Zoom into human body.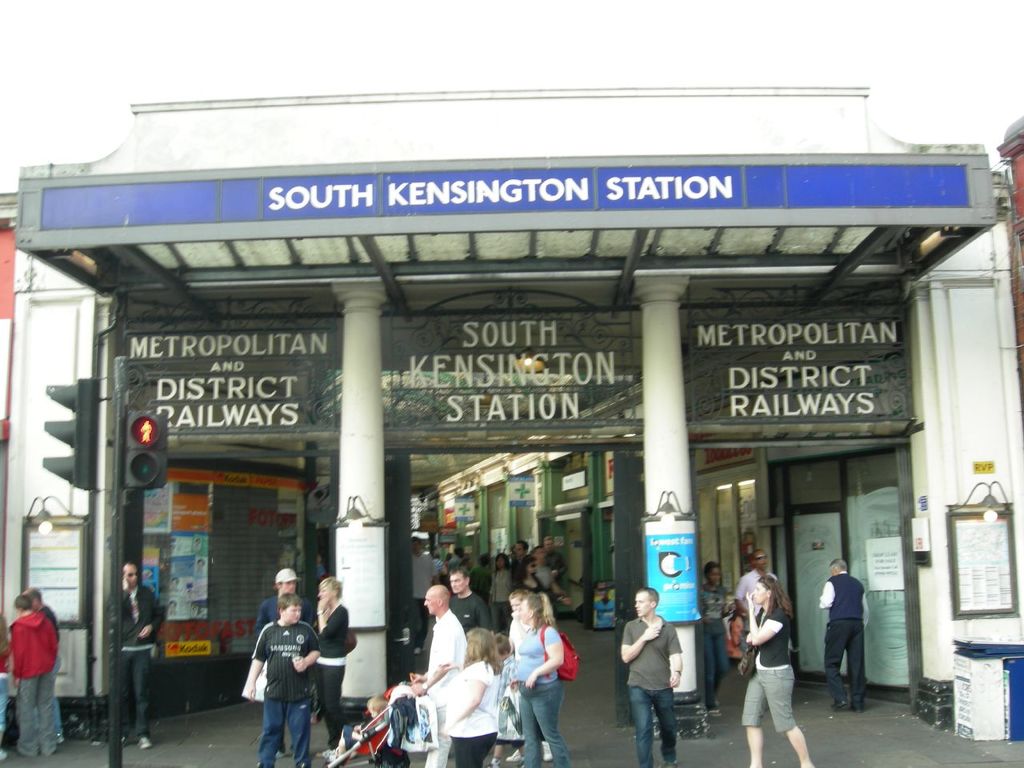
Zoom target: BBox(494, 660, 522, 767).
